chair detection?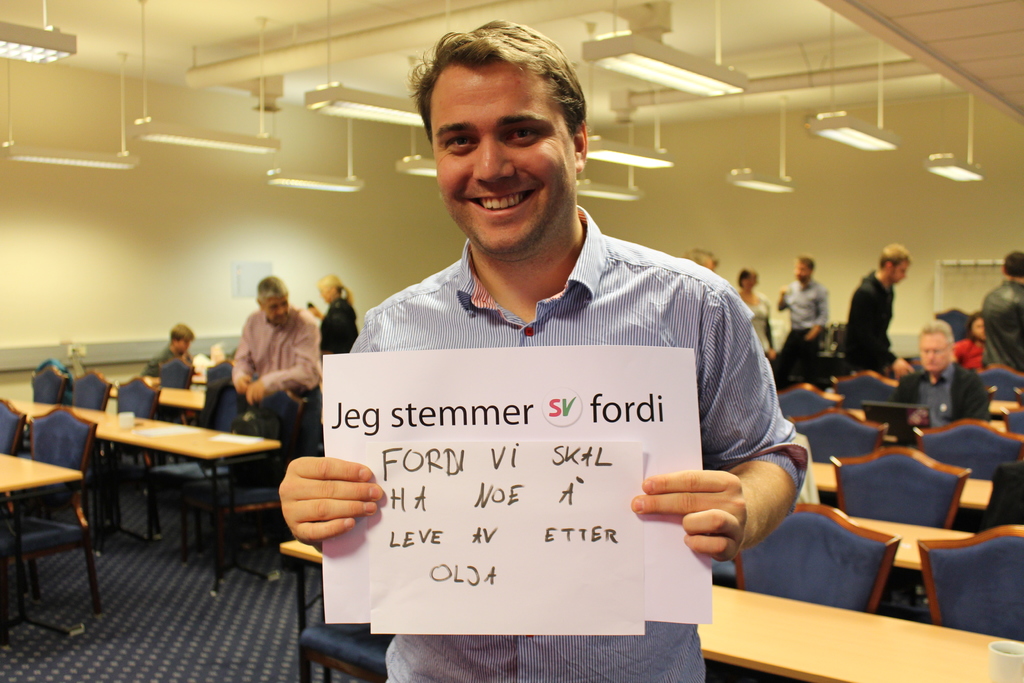
select_region(778, 407, 900, 464)
